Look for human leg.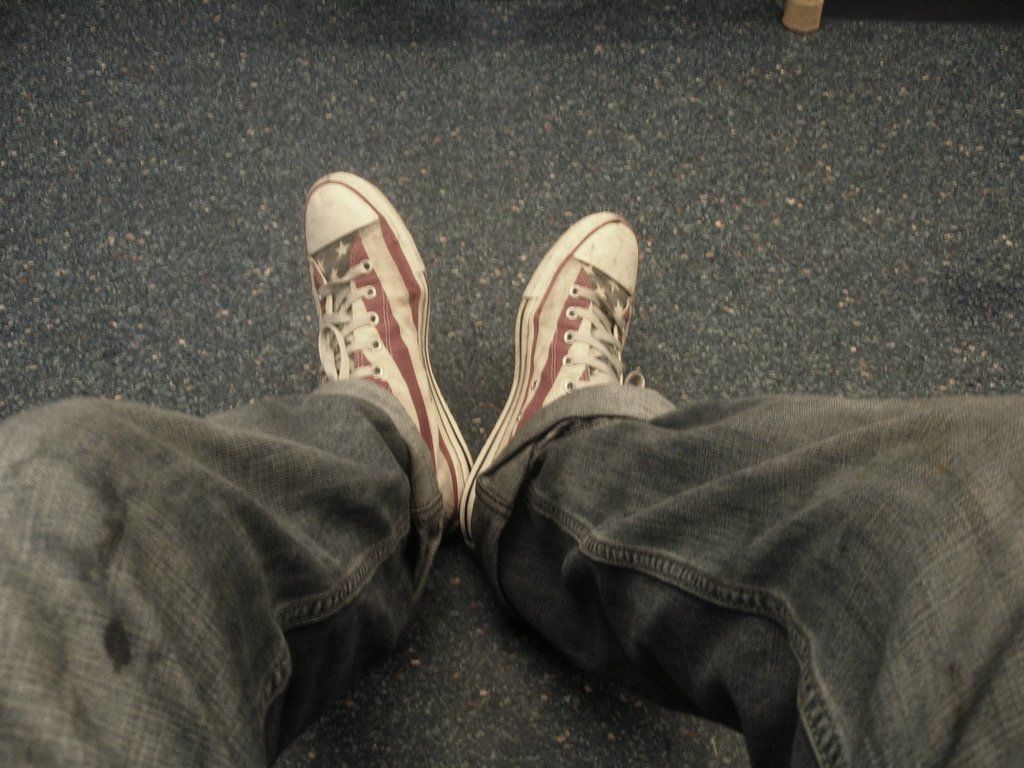
Found: box=[0, 170, 476, 767].
